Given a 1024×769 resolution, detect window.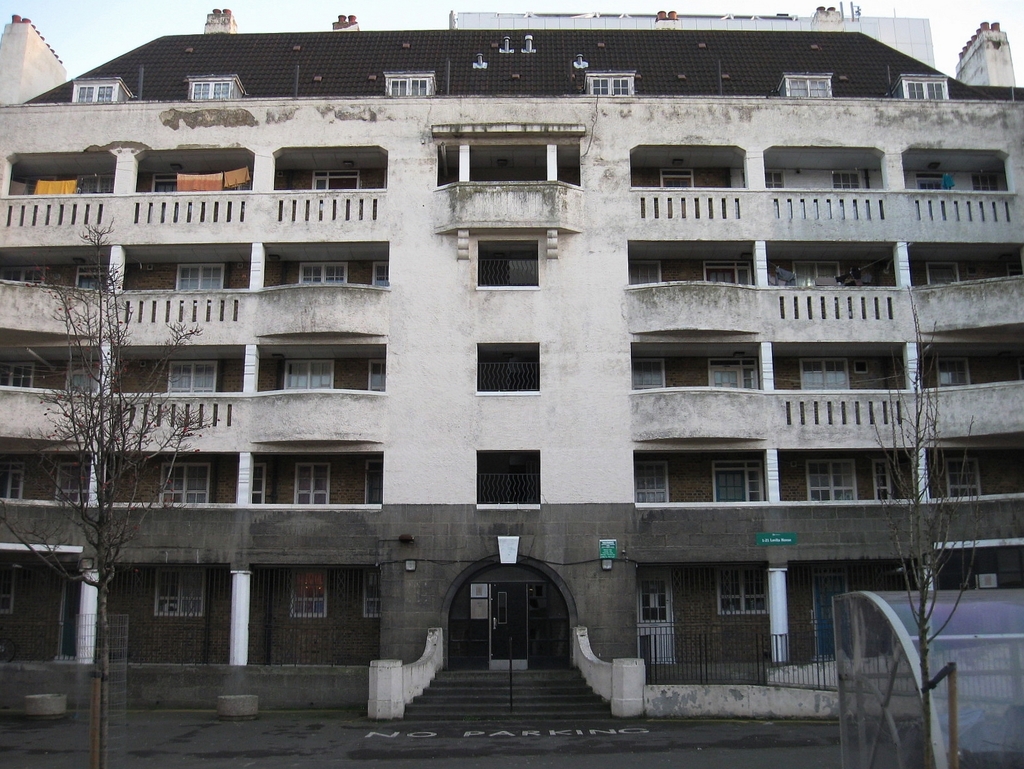
BBox(177, 265, 222, 293).
